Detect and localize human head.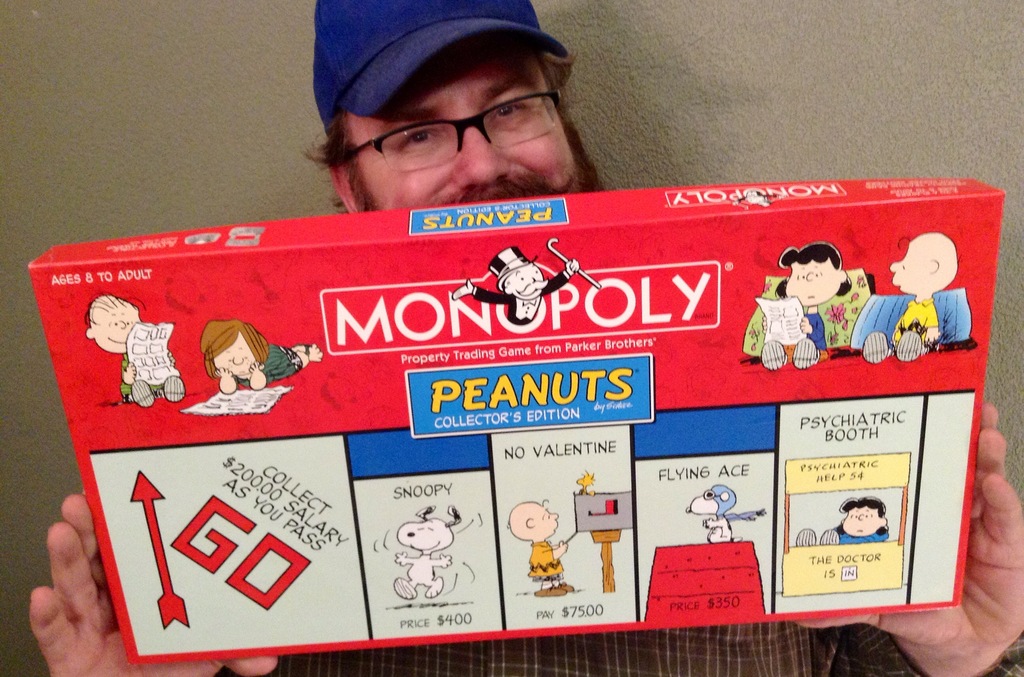
Localized at select_region(194, 318, 271, 376).
